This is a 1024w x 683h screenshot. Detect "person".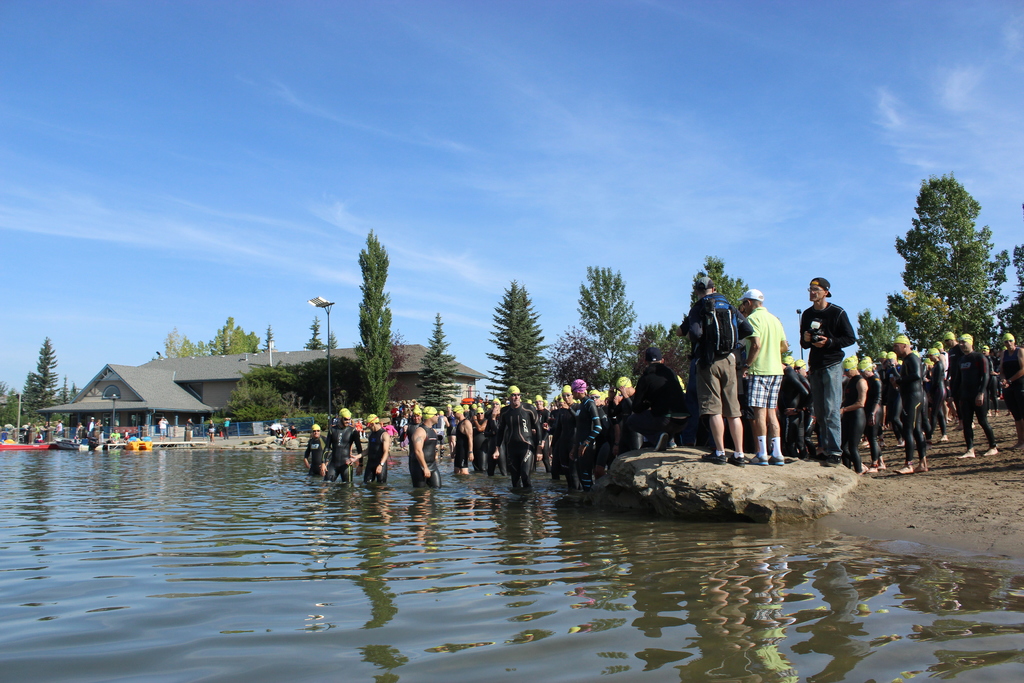
[x1=794, y1=268, x2=870, y2=470].
